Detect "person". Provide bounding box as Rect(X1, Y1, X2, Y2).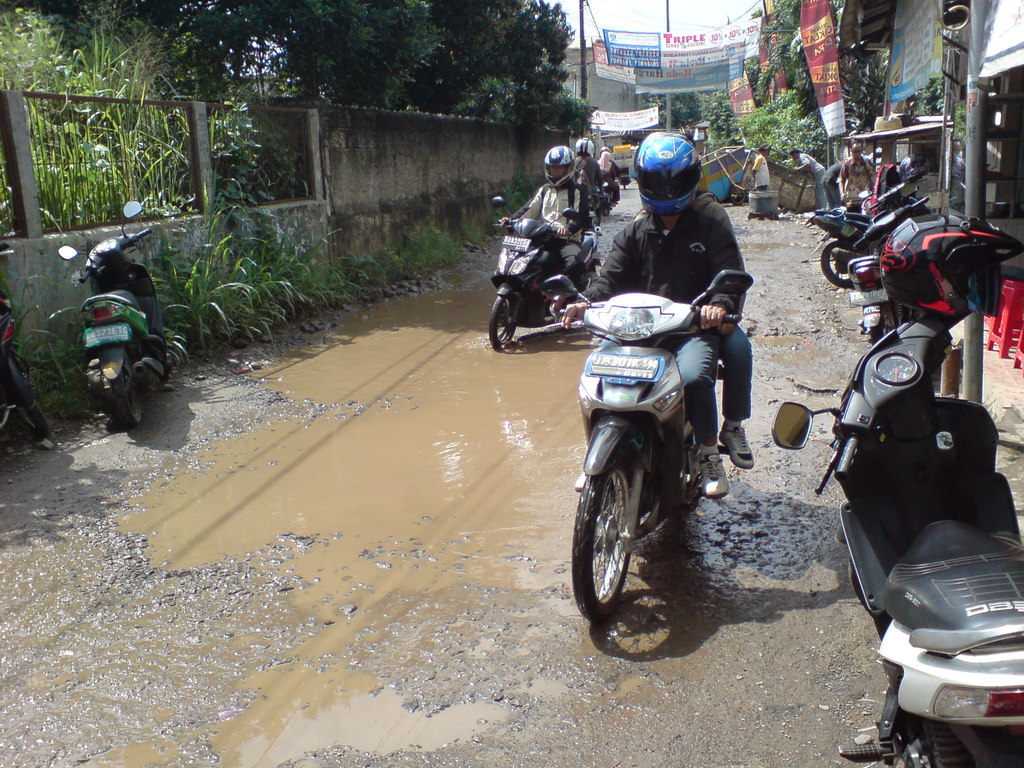
Rect(590, 150, 620, 204).
